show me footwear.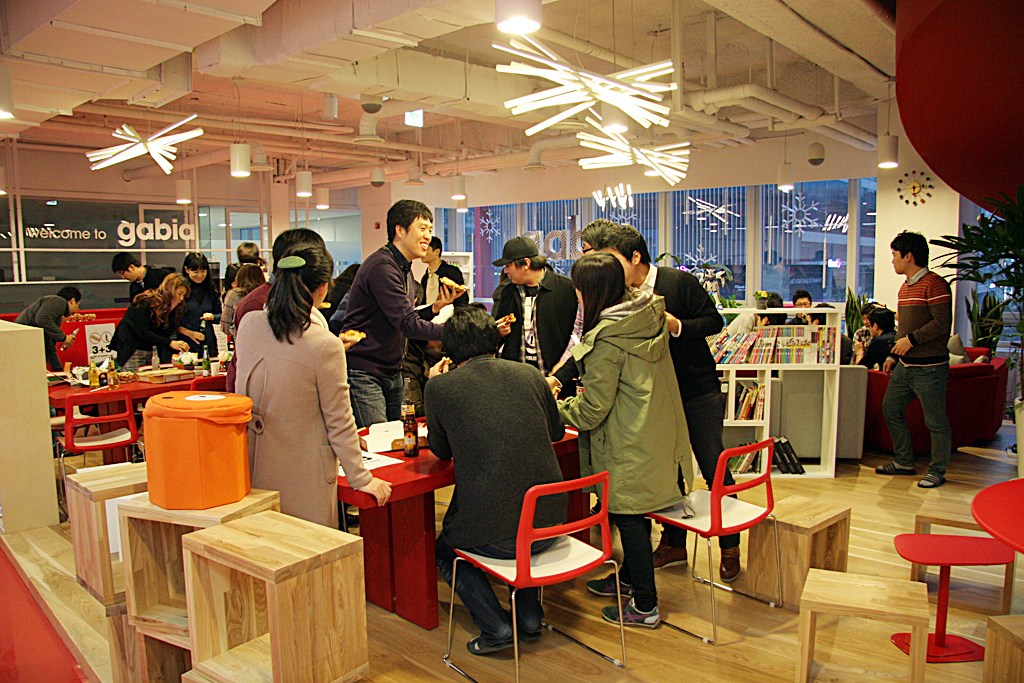
footwear is here: select_region(642, 534, 693, 576).
